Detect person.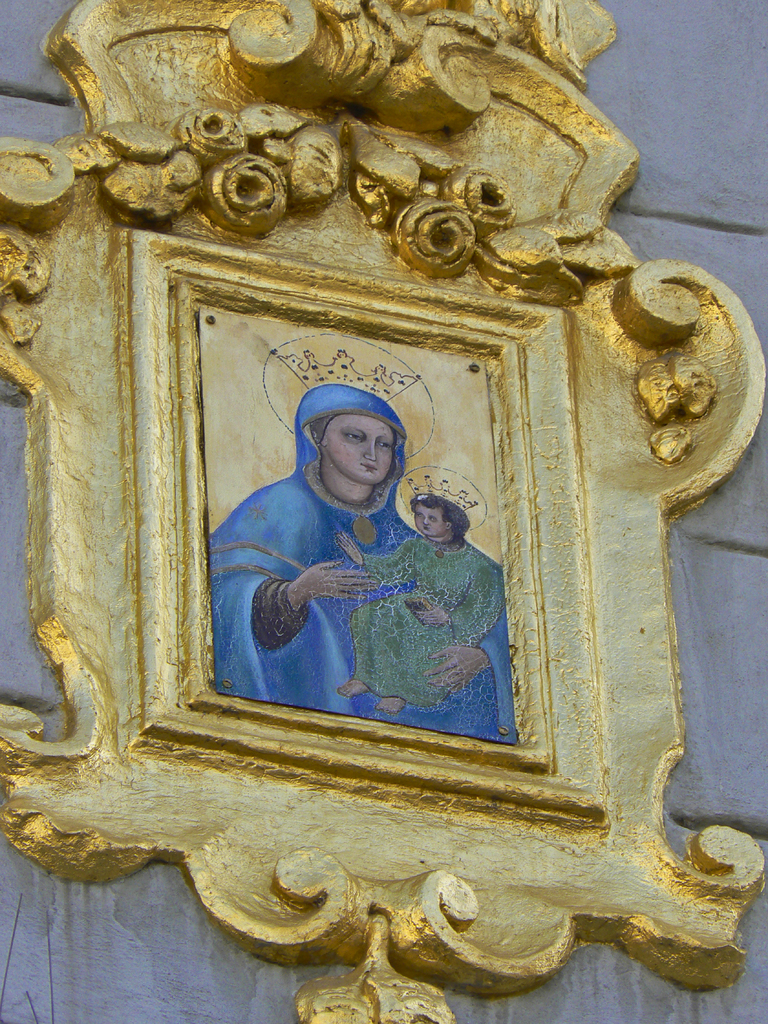
Detected at crop(337, 467, 511, 719).
